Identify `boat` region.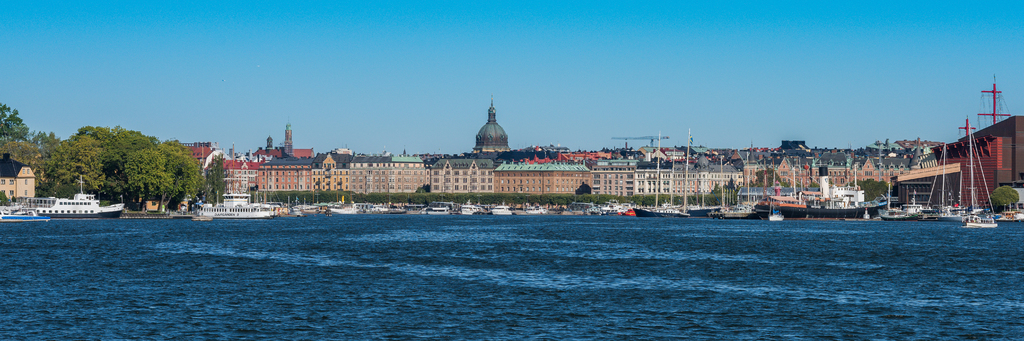
Region: box(379, 199, 405, 215).
